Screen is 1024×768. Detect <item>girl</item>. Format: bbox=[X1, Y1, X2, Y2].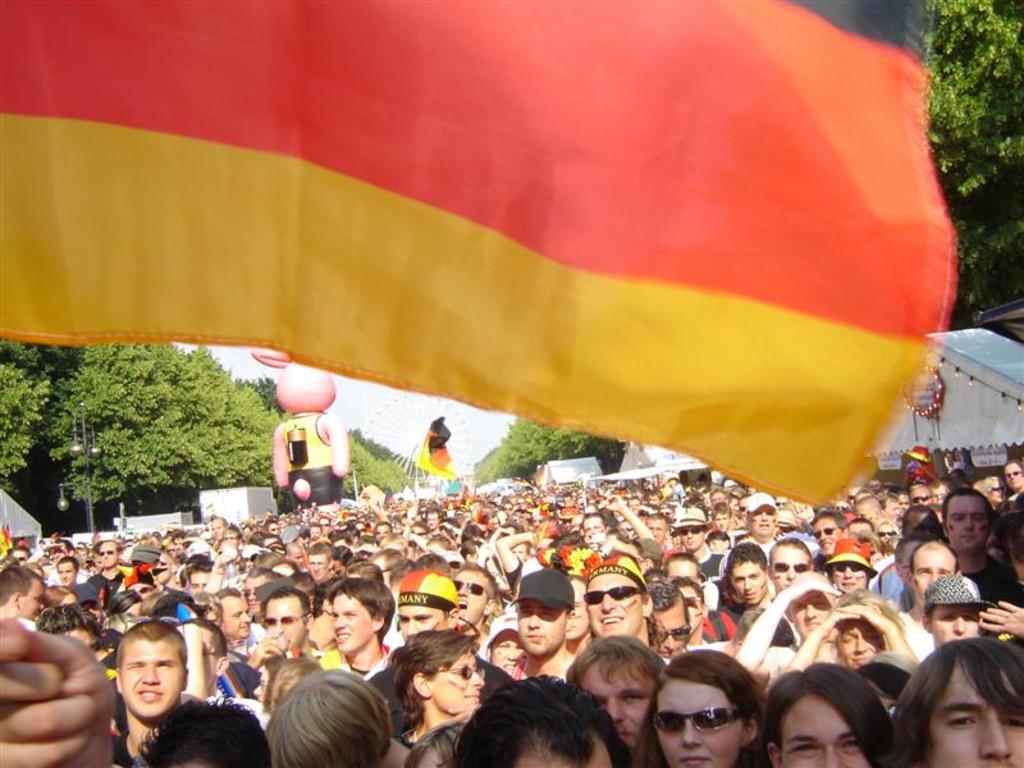
bbox=[630, 646, 763, 767].
